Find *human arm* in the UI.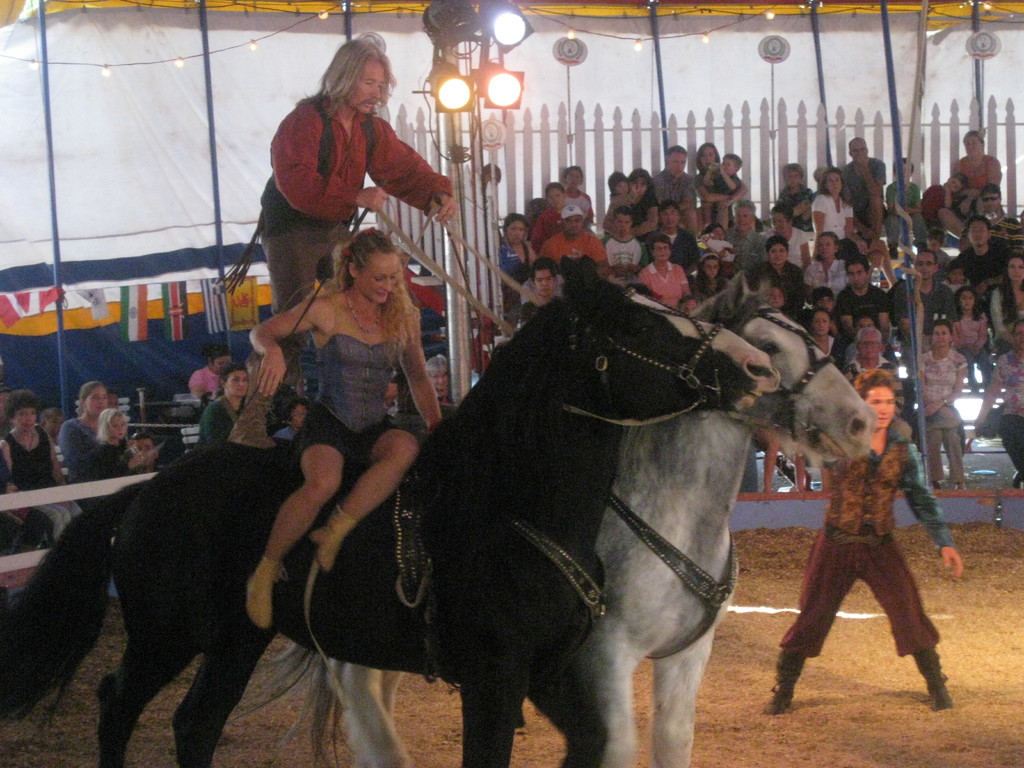
UI element at [x1=245, y1=290, x2=321, y2=397].
